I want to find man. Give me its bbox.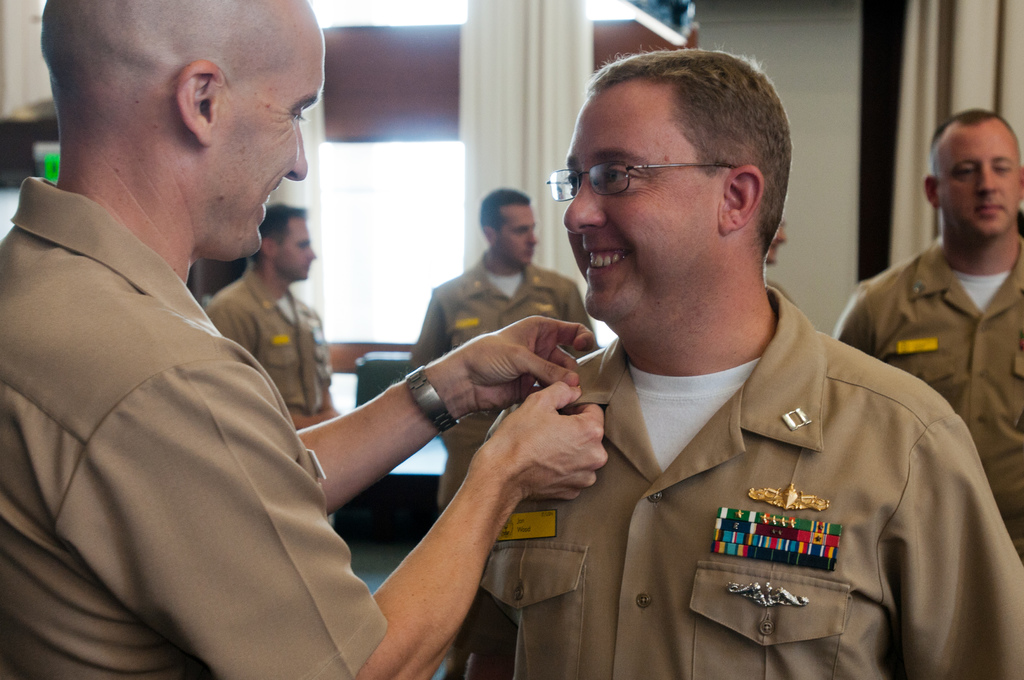
left=1, top=0, right=611, bottom=679.
